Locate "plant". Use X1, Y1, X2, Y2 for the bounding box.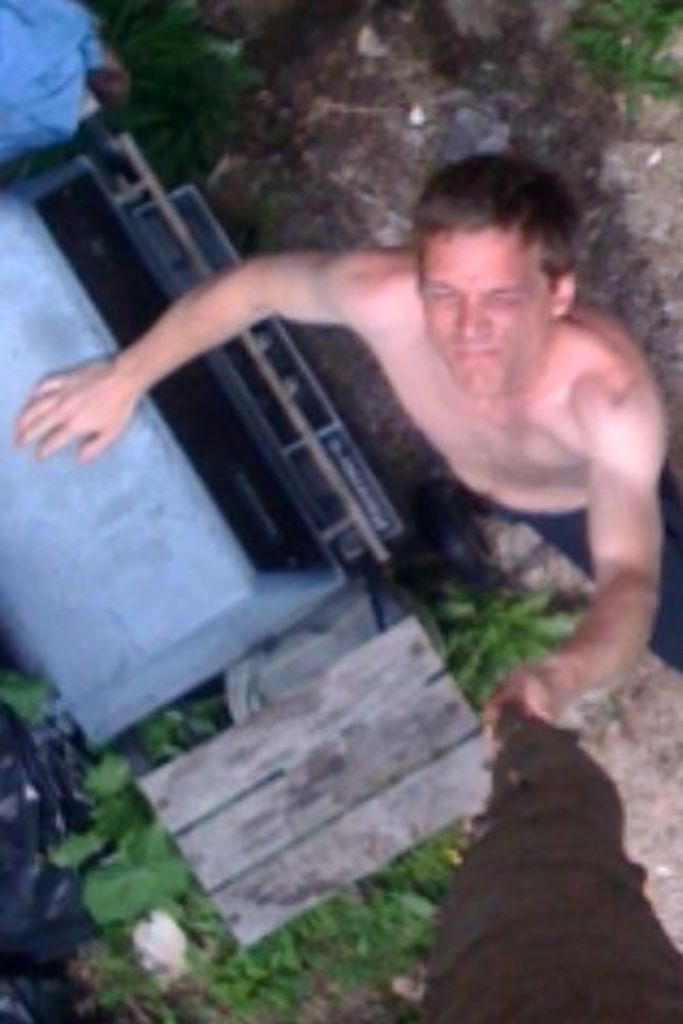
47, 738, 211, 934.
